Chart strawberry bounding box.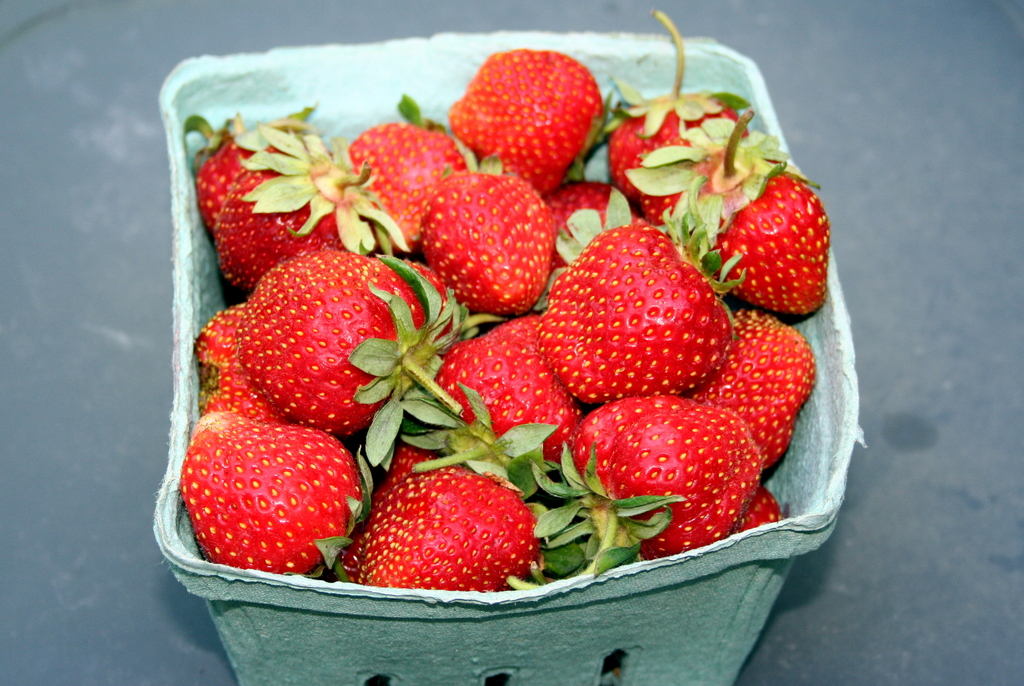
Charted: crop(177, 98, 358, 276).
